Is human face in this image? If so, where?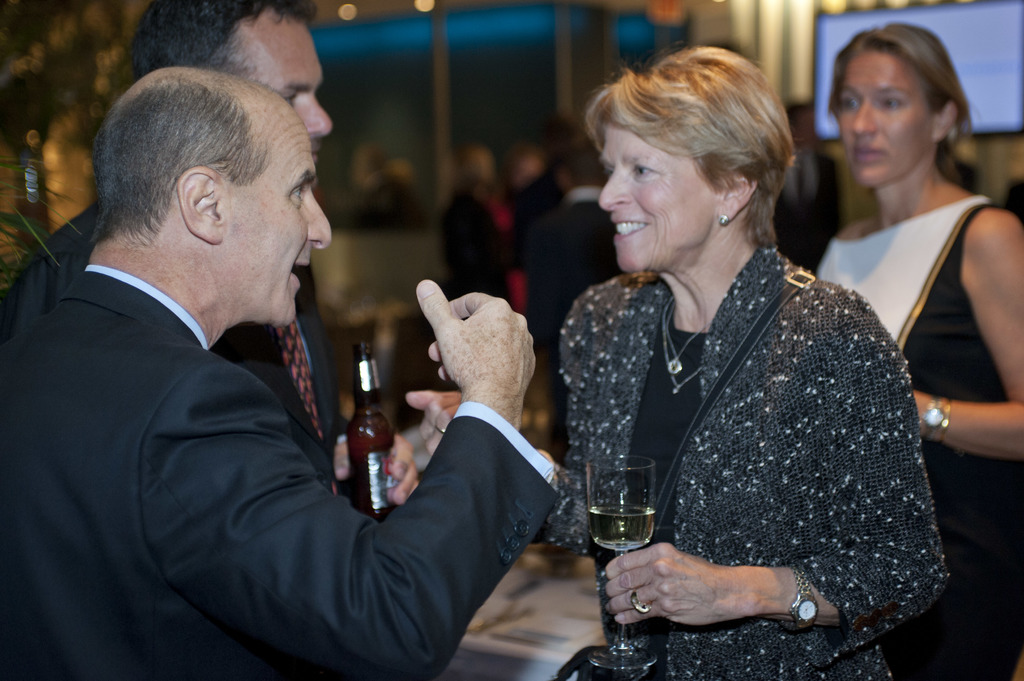
Yes, at l=226, t=107, r=336, b=324.
